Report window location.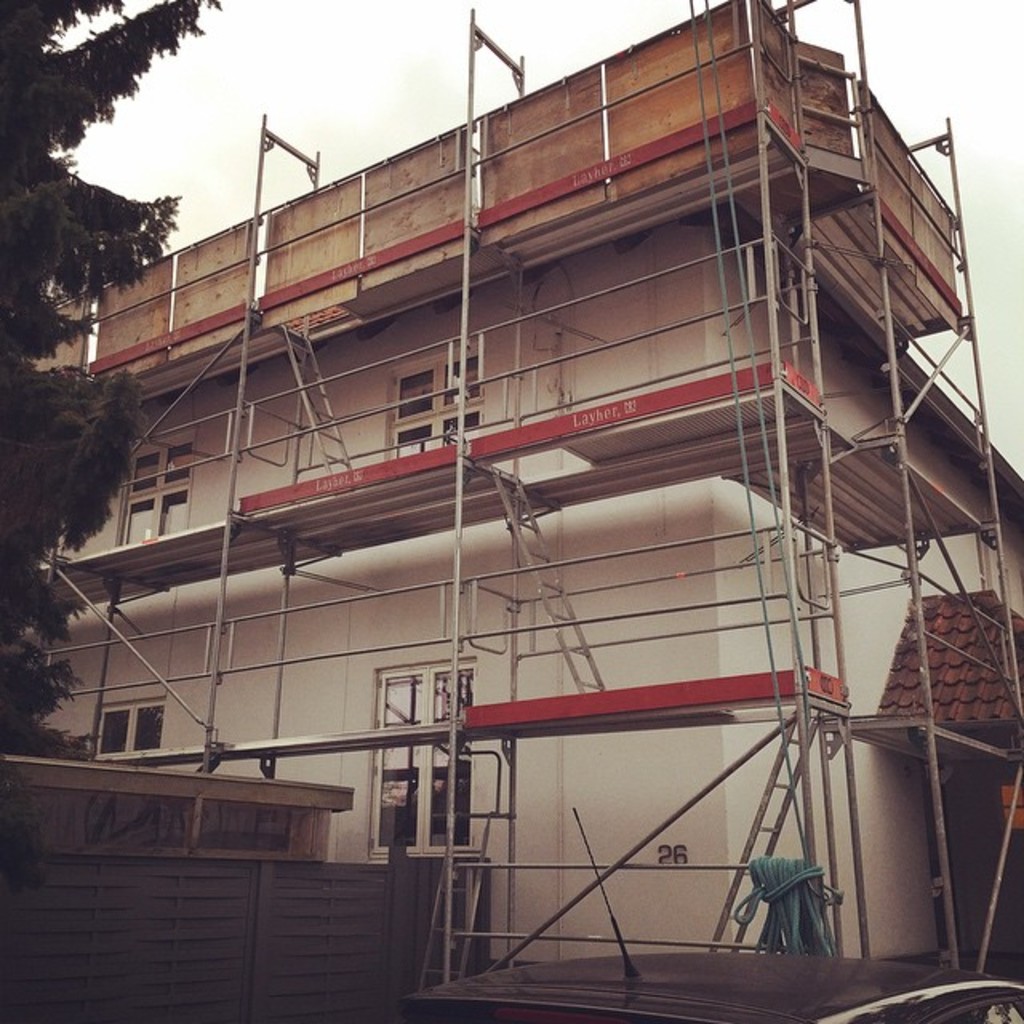
Report: 368/658/478/864.
